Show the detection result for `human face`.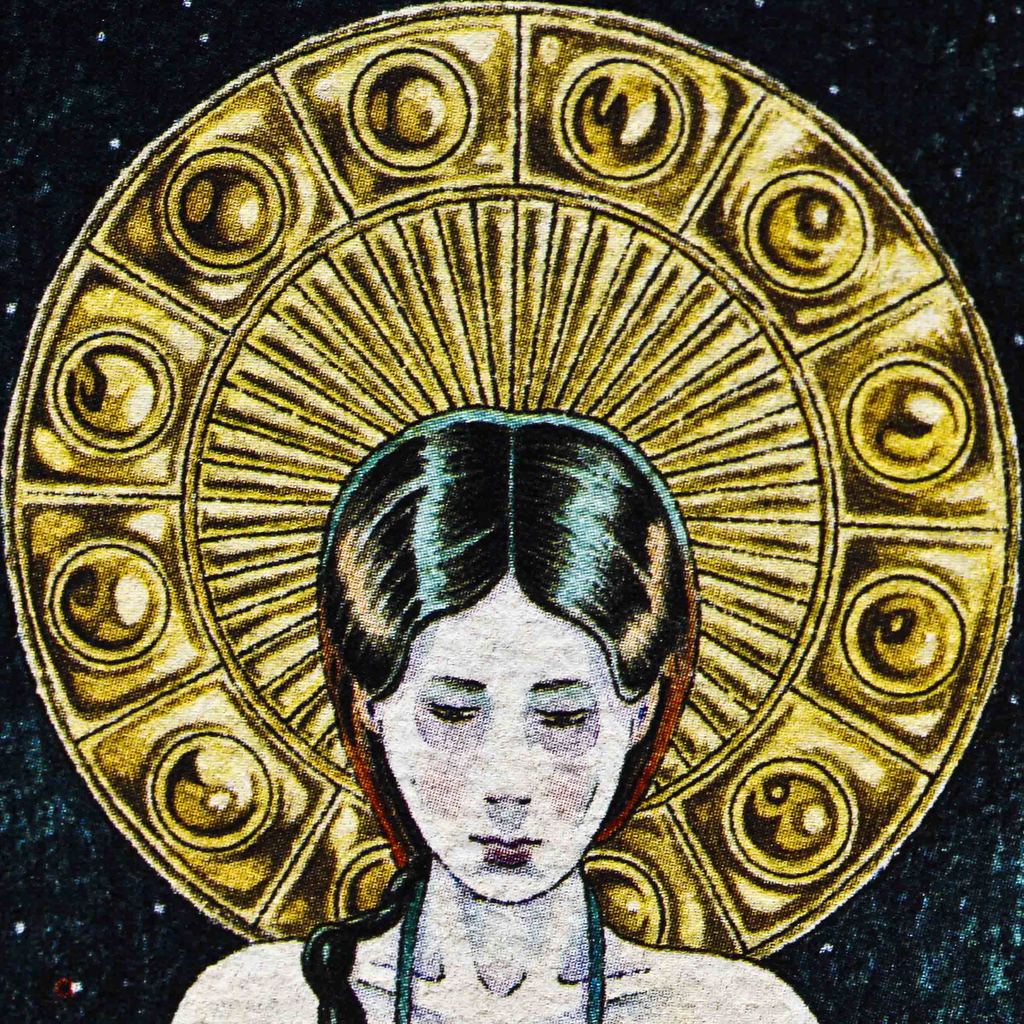
x1=376, y1=597, x2=634, y2=896.
